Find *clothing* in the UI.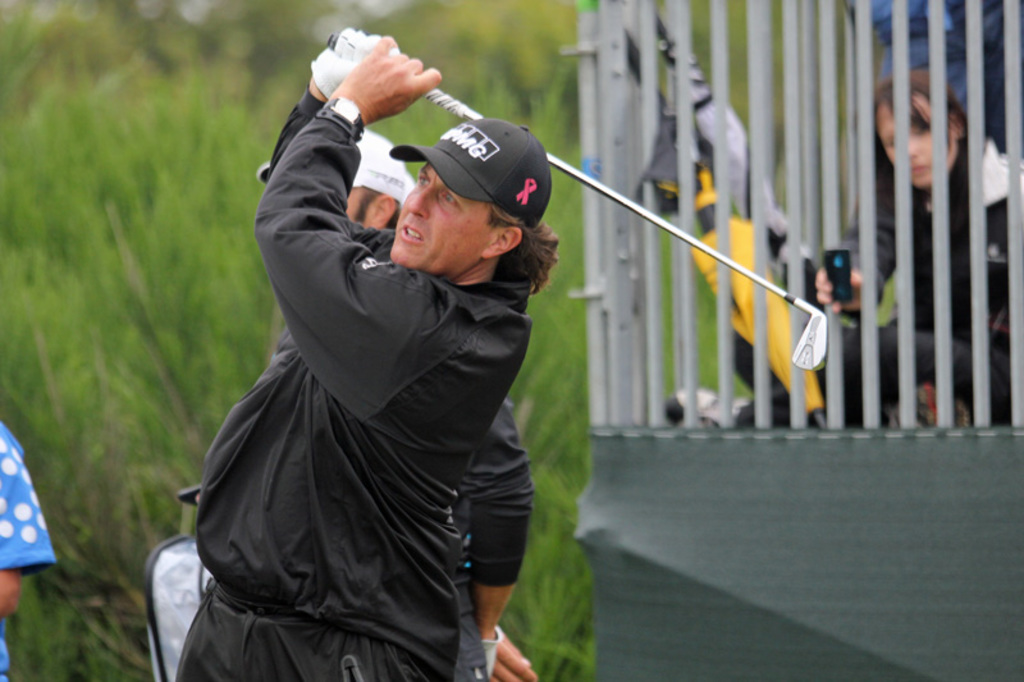
UI element at select_region(183, 86, 567, 681).
